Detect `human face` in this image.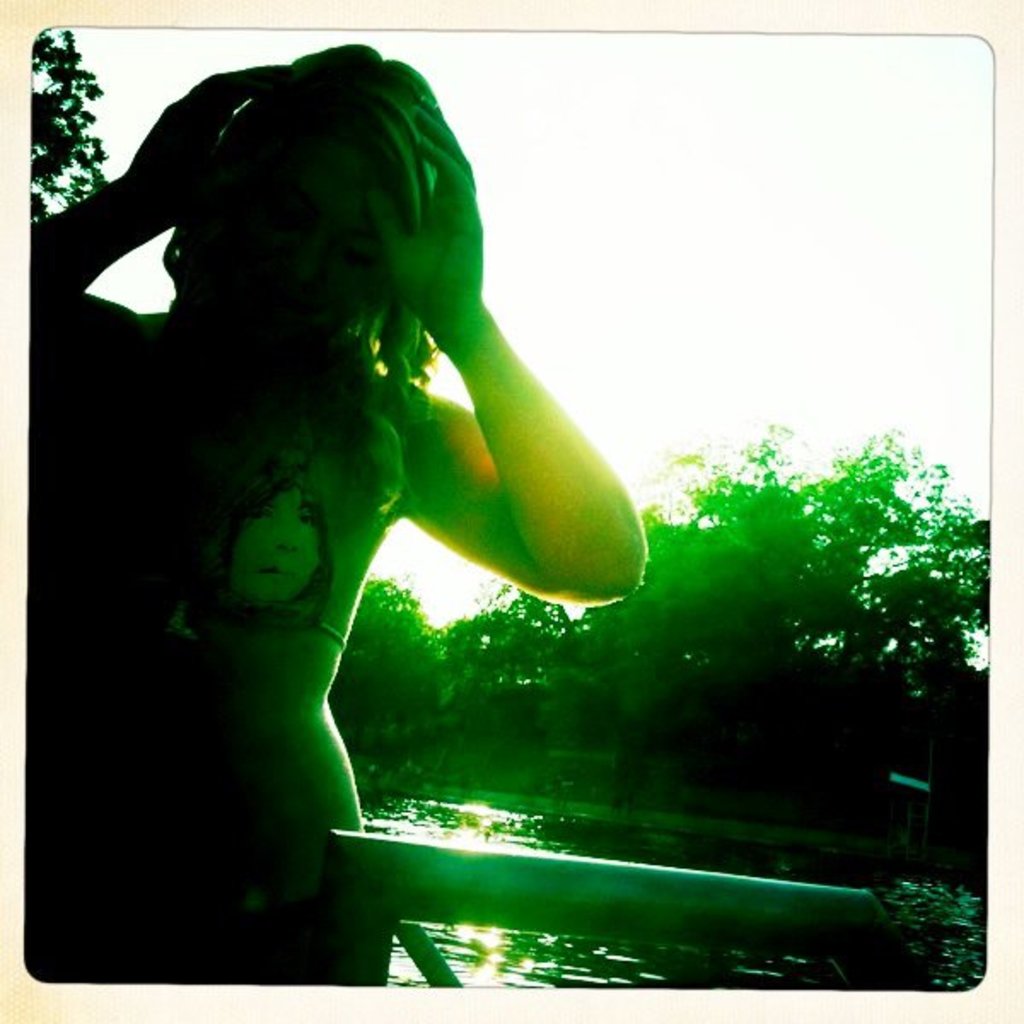
Detection: 210, 99, 398, 367.
